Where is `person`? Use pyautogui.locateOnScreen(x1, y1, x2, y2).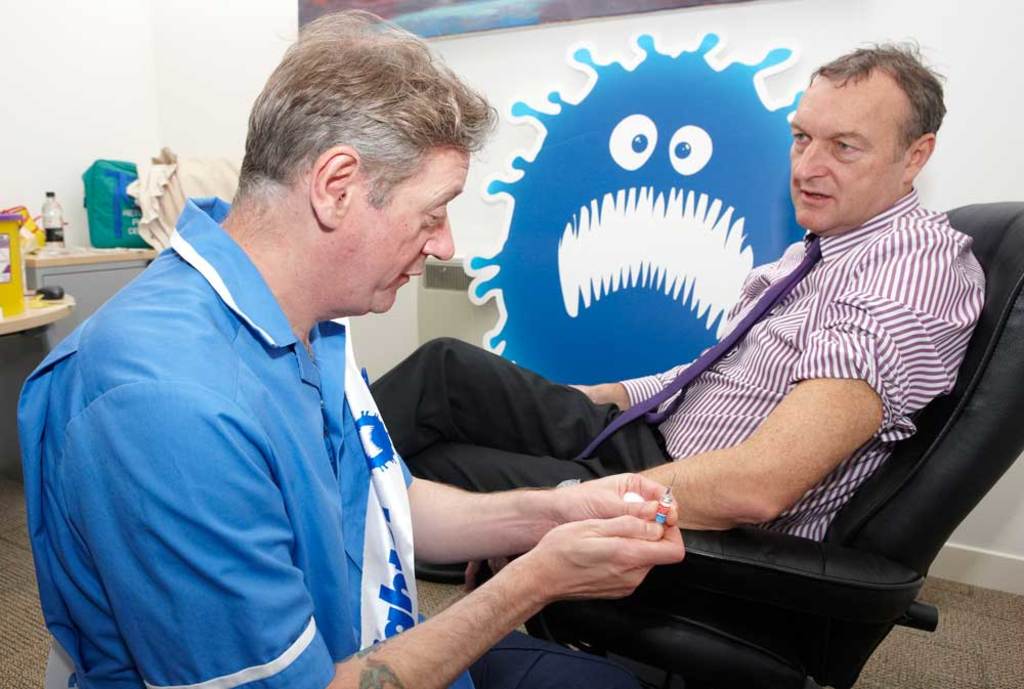
pyautogui.locateOnScreen(365, 41, 985, 548).
